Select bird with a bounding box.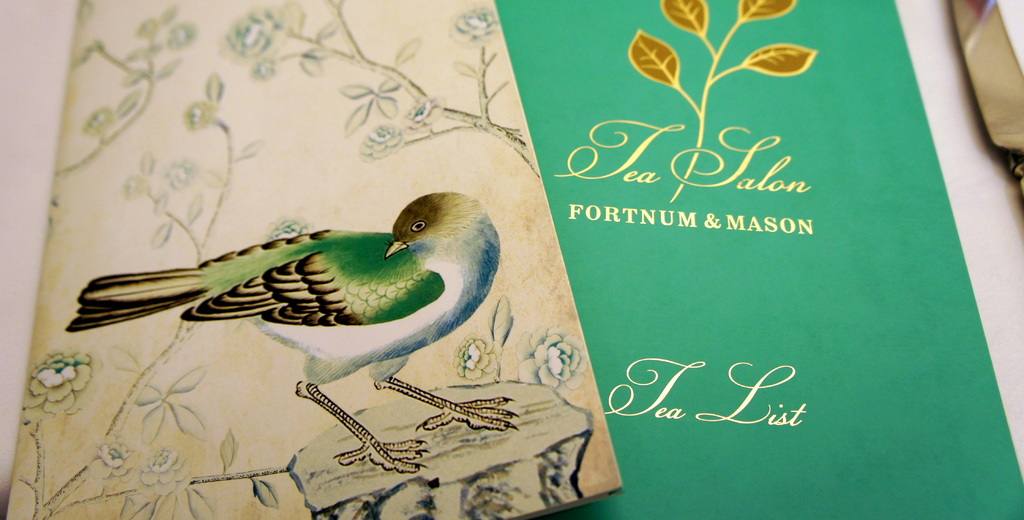
<region>69, 191, 499, 475</region>.
